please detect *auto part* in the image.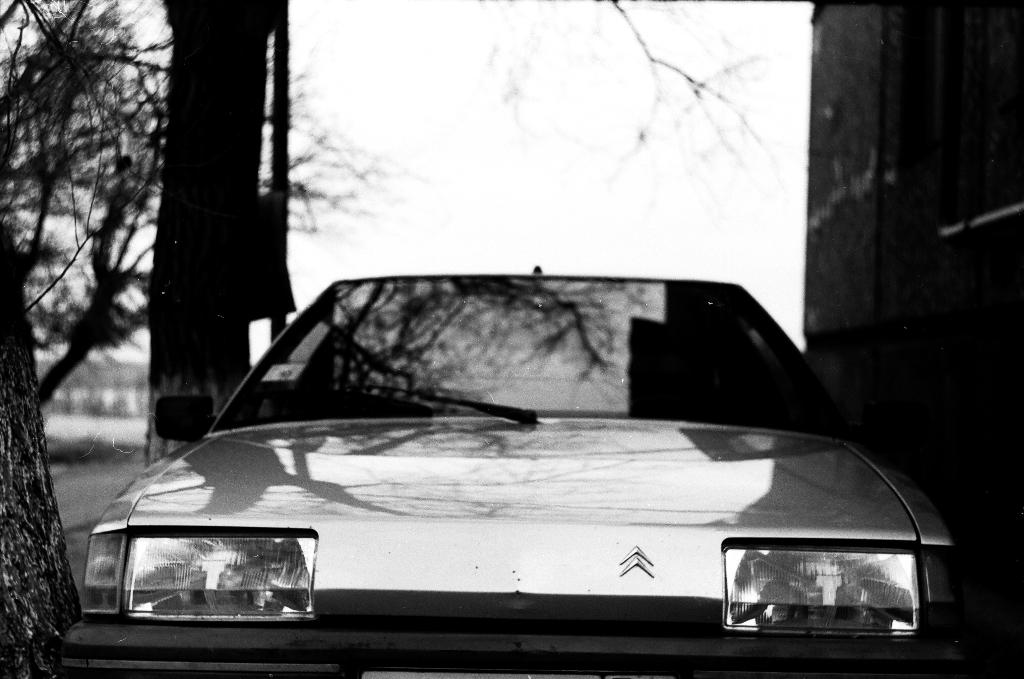
locate(138, 524, 333, 643).
